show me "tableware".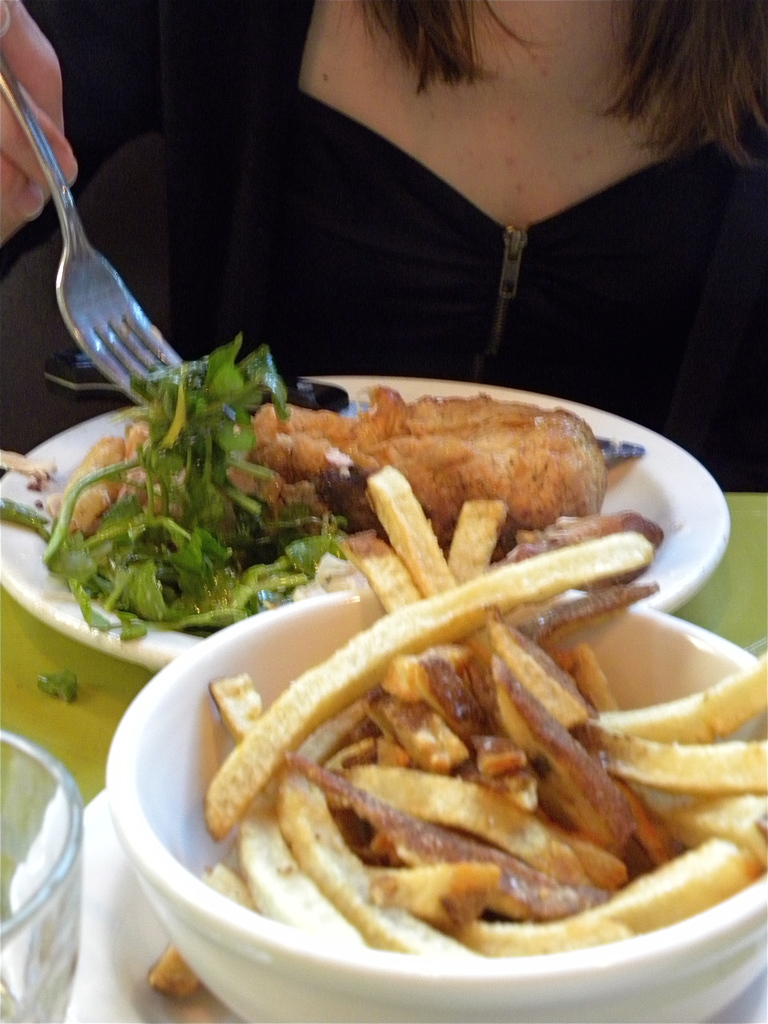
"tableware" is here: rect(0, 374, 737, 668).
